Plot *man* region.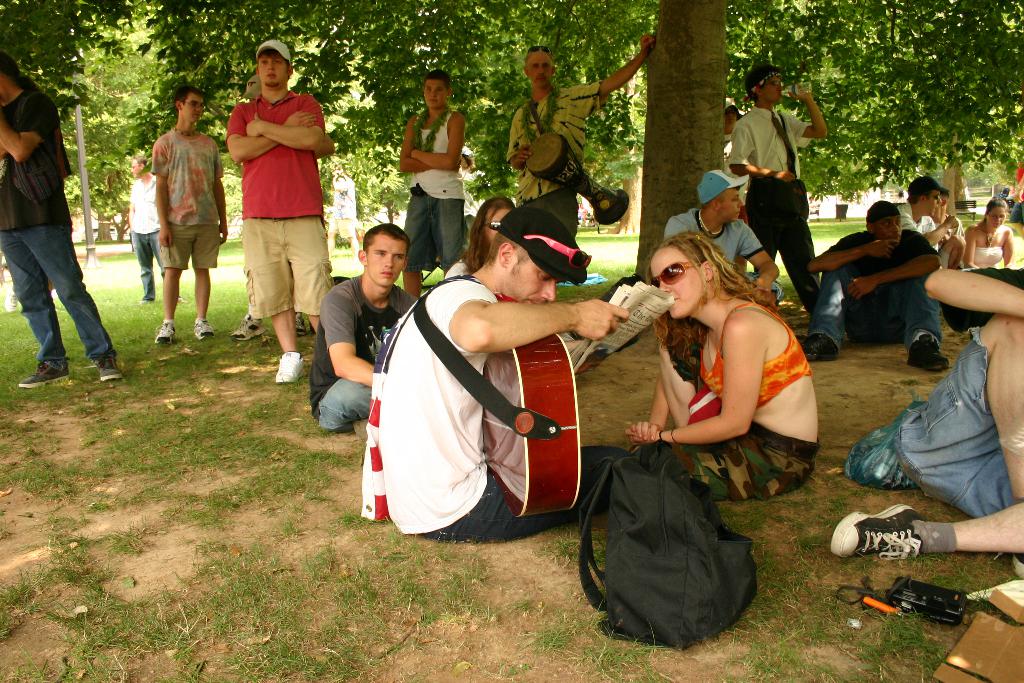
Plotted at [left=129, top=156, right=184, bottom=304].
